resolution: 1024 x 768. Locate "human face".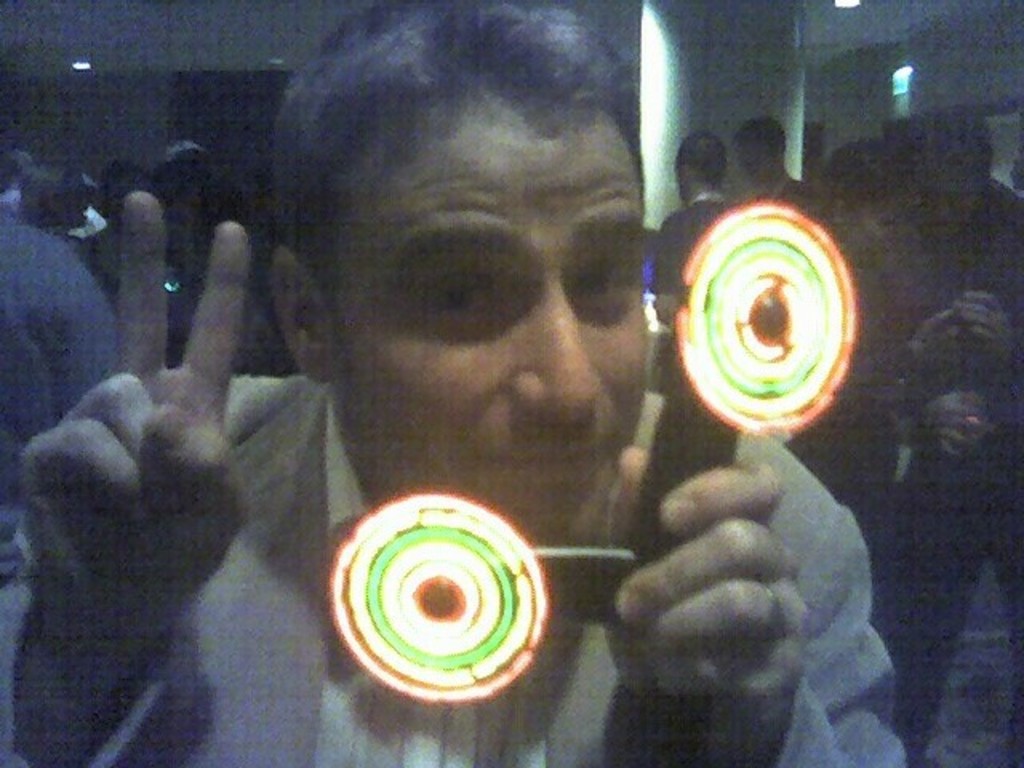
x1=291, y1=75, x2=683, y2=523.
